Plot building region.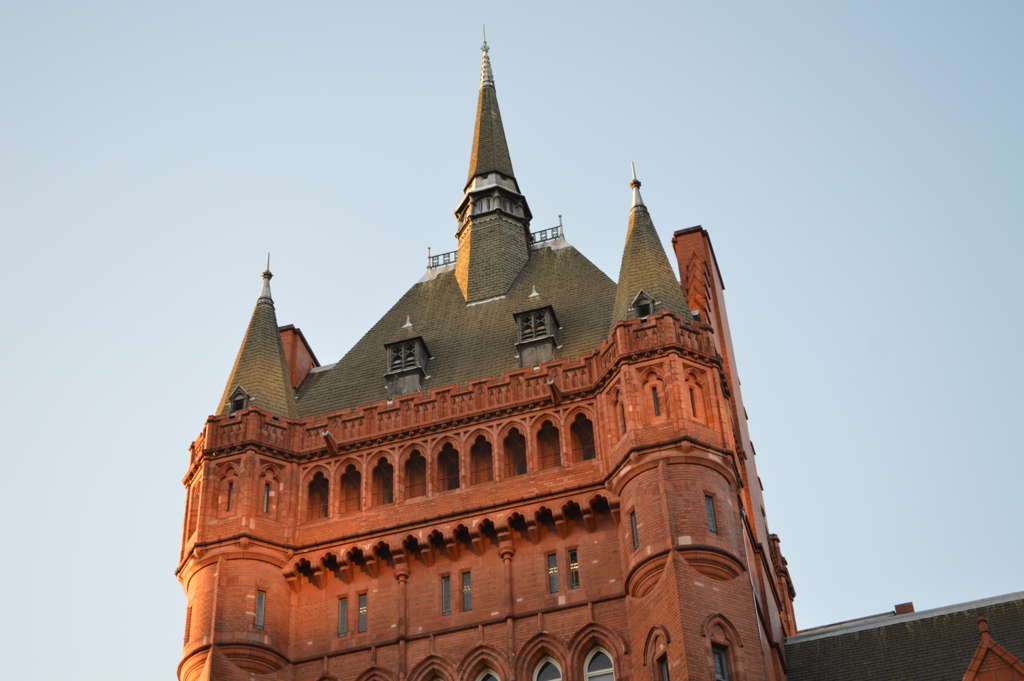
Plotted at 171,27,1023,680.
